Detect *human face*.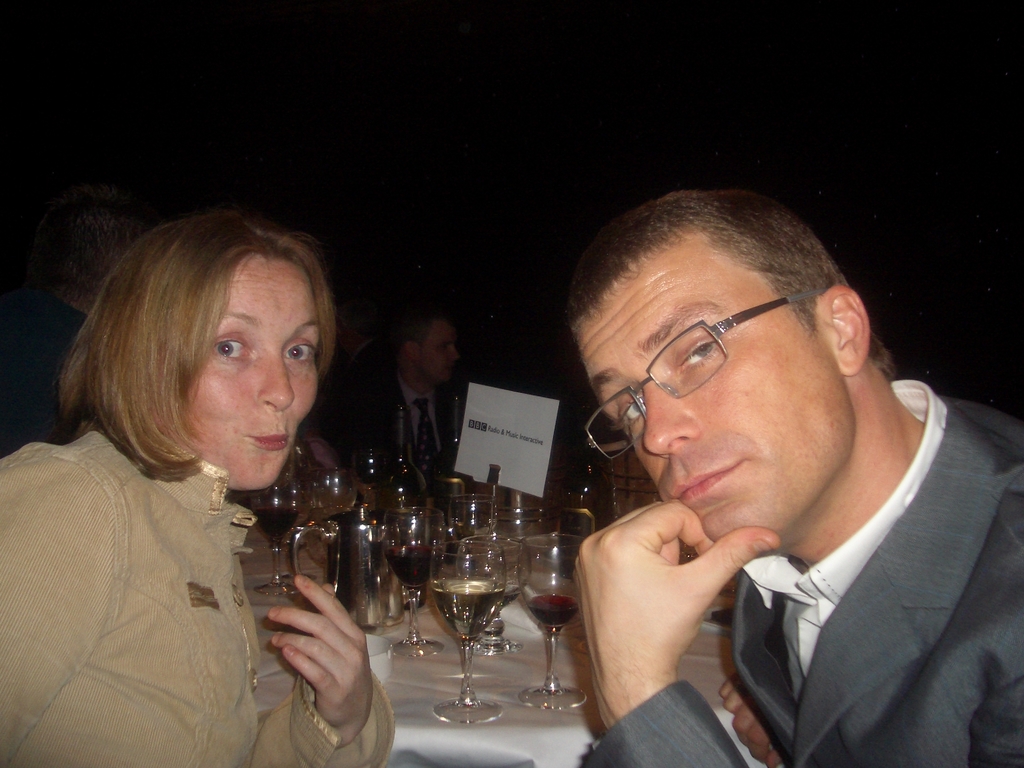
Detected at [x1=563, y1=228, x2=858, y2=549].
